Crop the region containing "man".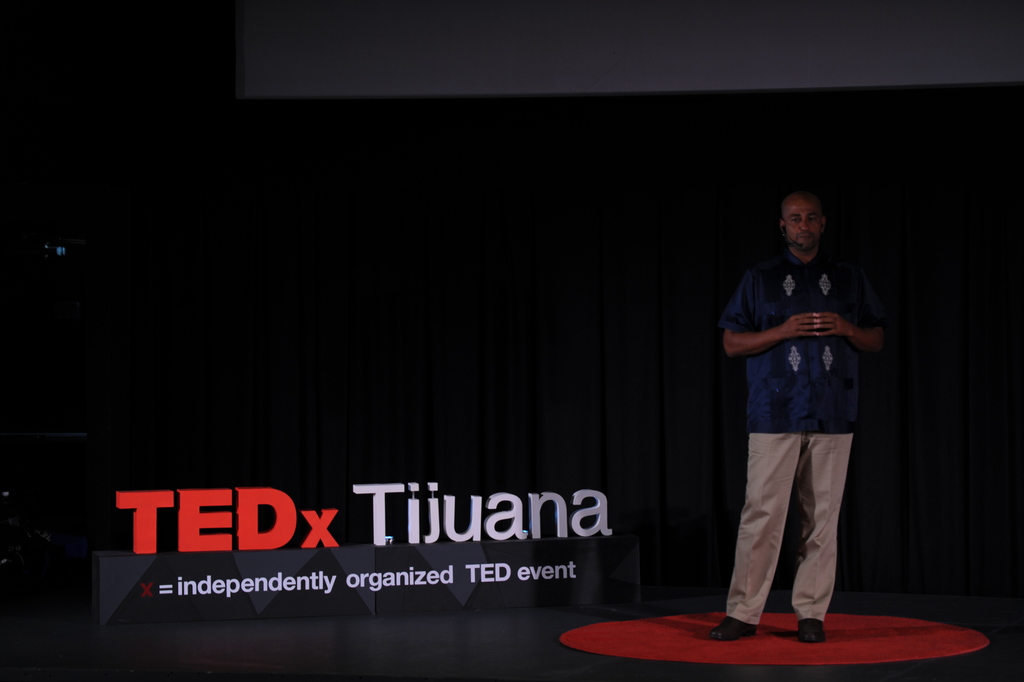
Crop region: detection(708, 171, 875, 638).
